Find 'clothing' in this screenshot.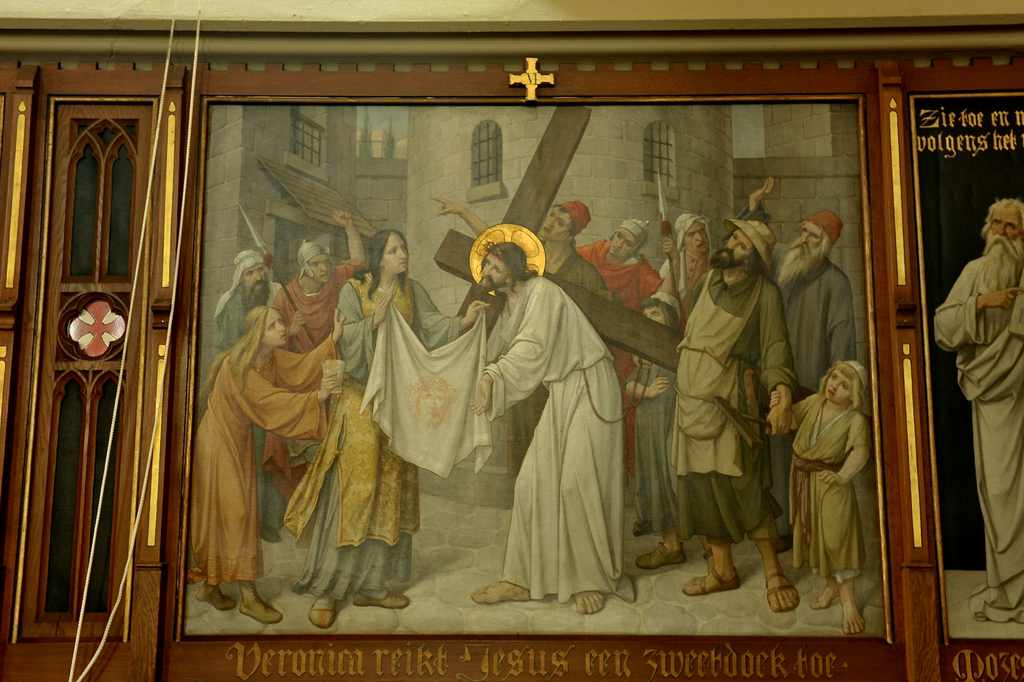
The bounding box for 'clothing' is bbox=[513, 245, 616, 469].
